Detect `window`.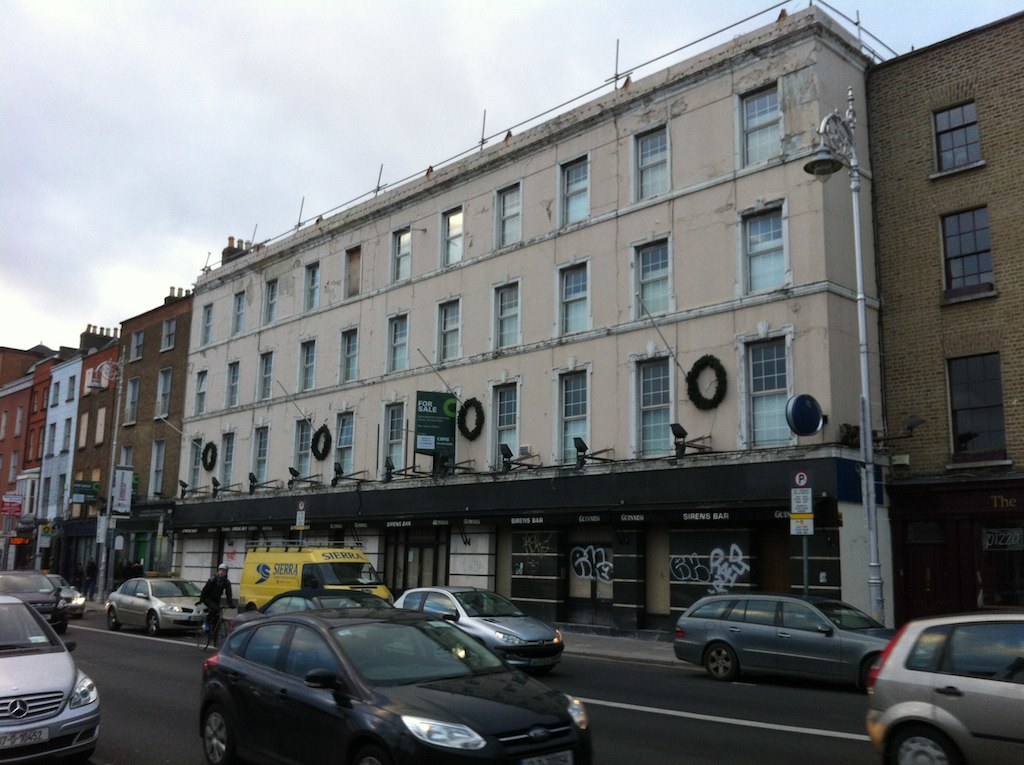
Detected at [x1=42, y1=385, x2=50, y2=409].
